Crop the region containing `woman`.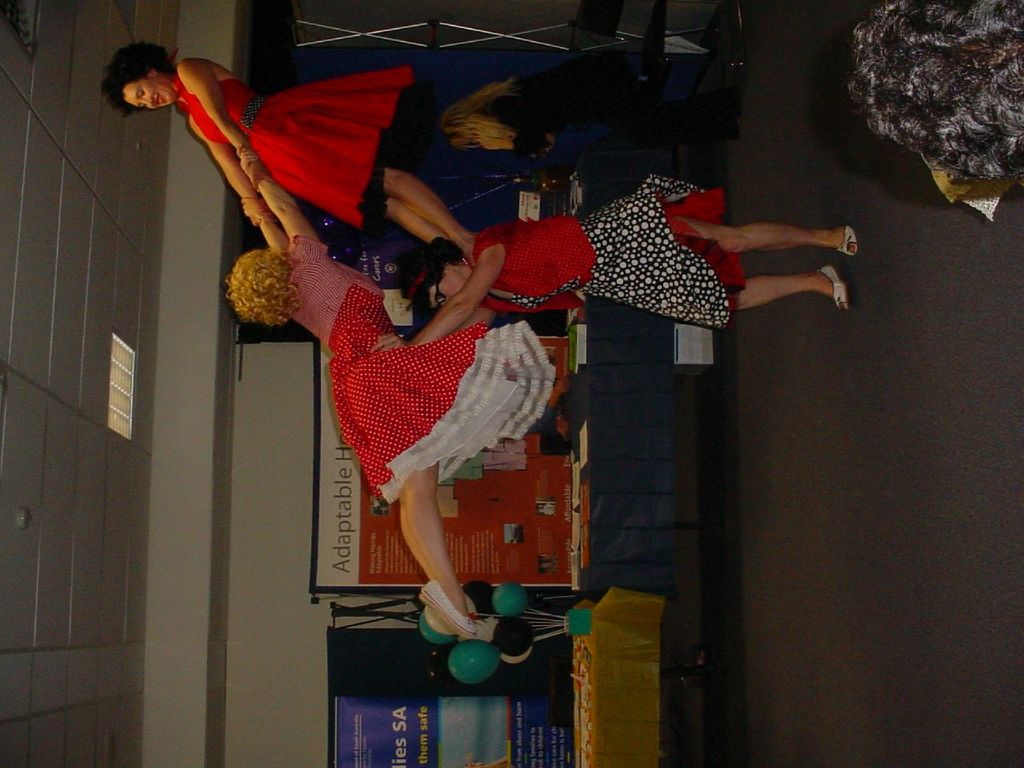
Crop region: pyautogui.locateOnScreen(370, 170, 856, 352).
